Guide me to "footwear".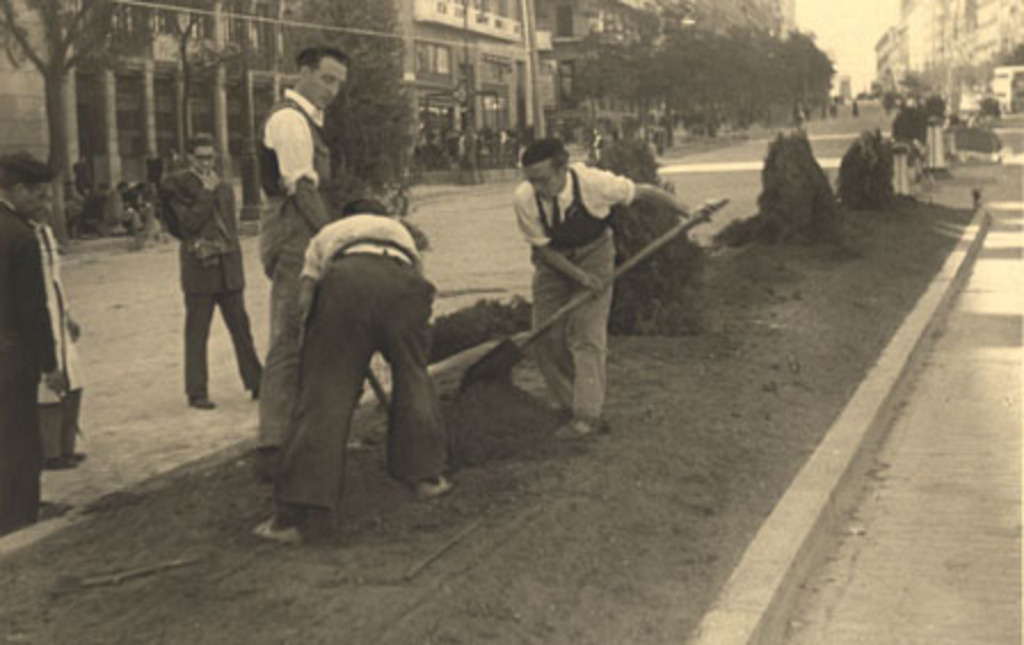
Guidance: [left=254, top=512, right=304, bottom=554].
